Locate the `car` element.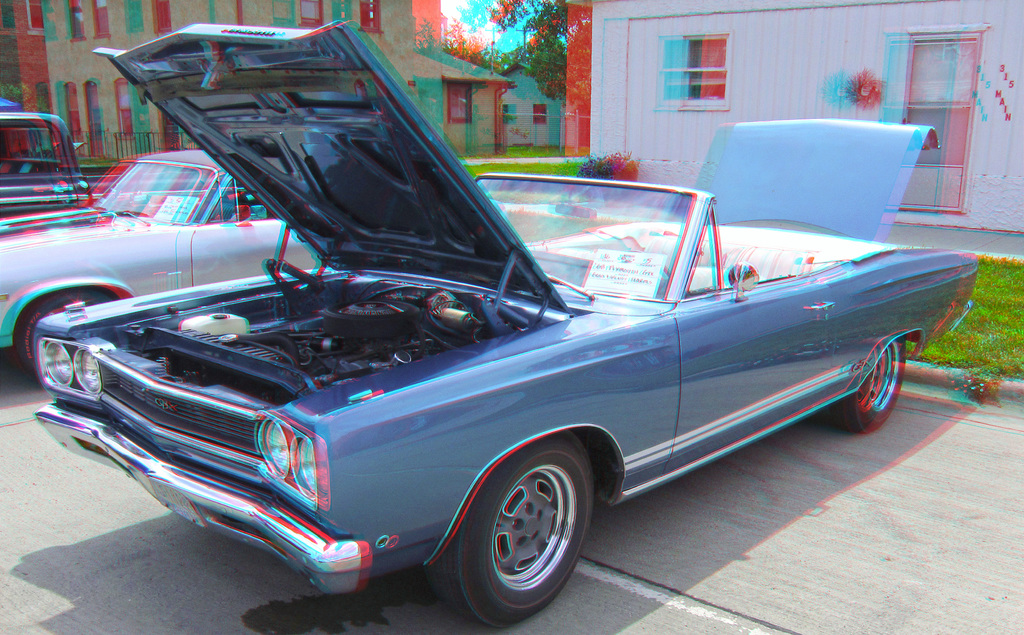
Element bbox: x1=0, y1=143, x2=319, y2=374.
